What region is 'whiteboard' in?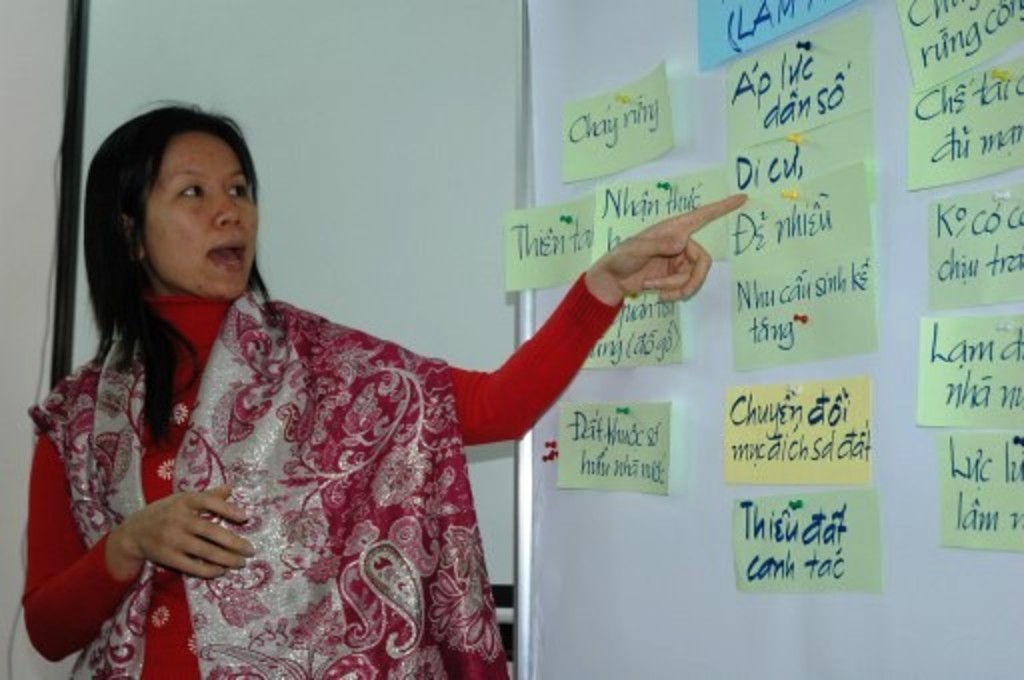
bbox=(48, 0, 526, 658).
